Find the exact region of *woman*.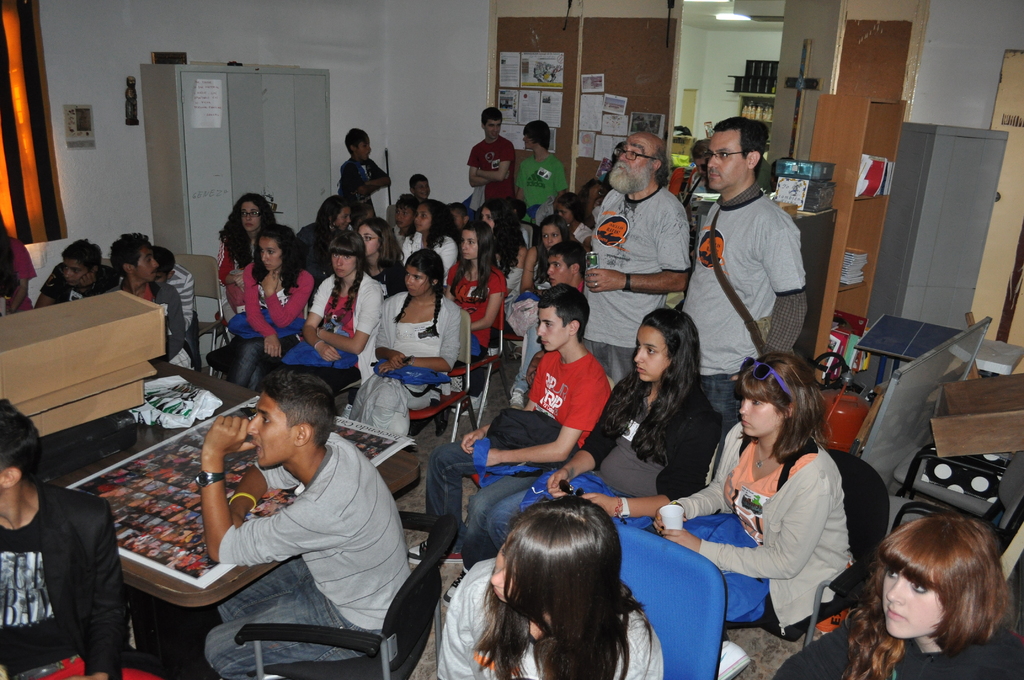
Exact region: 345, 219, 412, 302.
